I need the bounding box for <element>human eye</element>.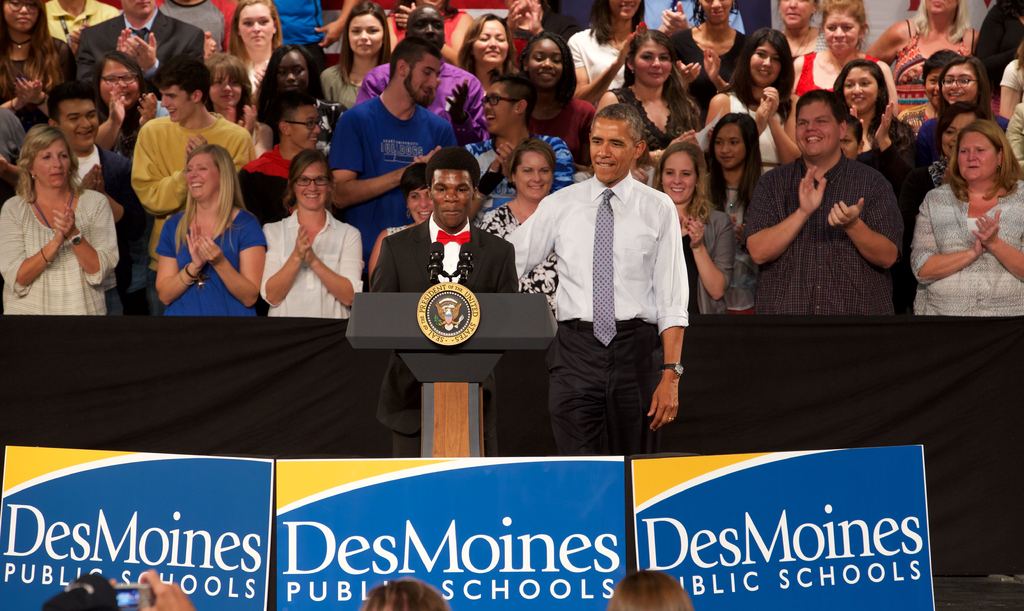
Here it is: box(212, 79, 223, 85).
